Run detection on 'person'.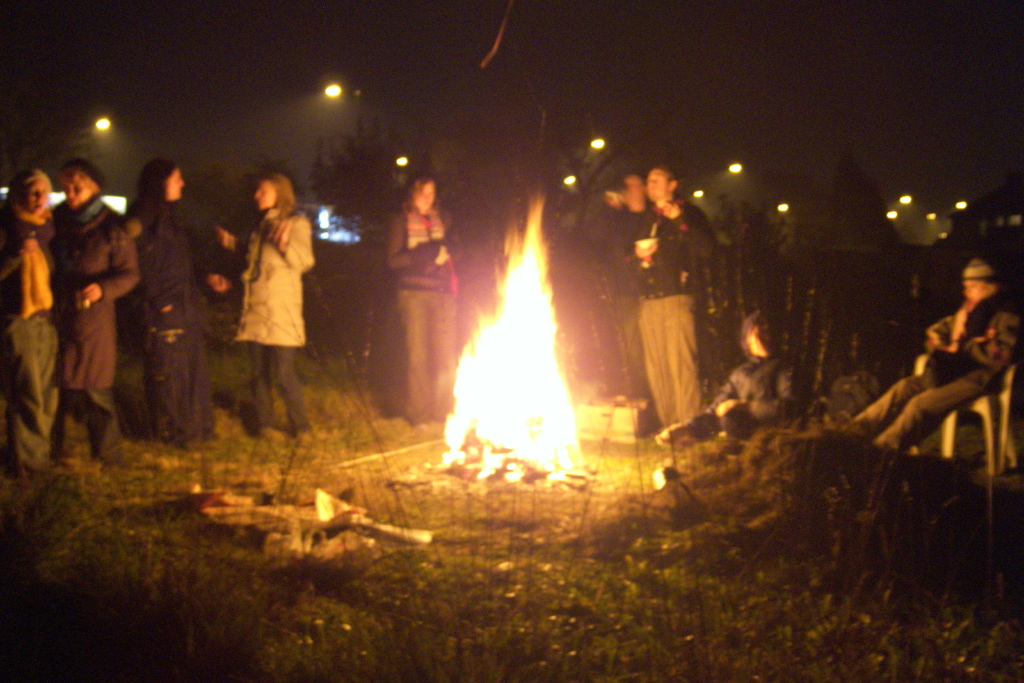
Result: pyautogui.locateOnScreen(220, 164, 319, 443).
